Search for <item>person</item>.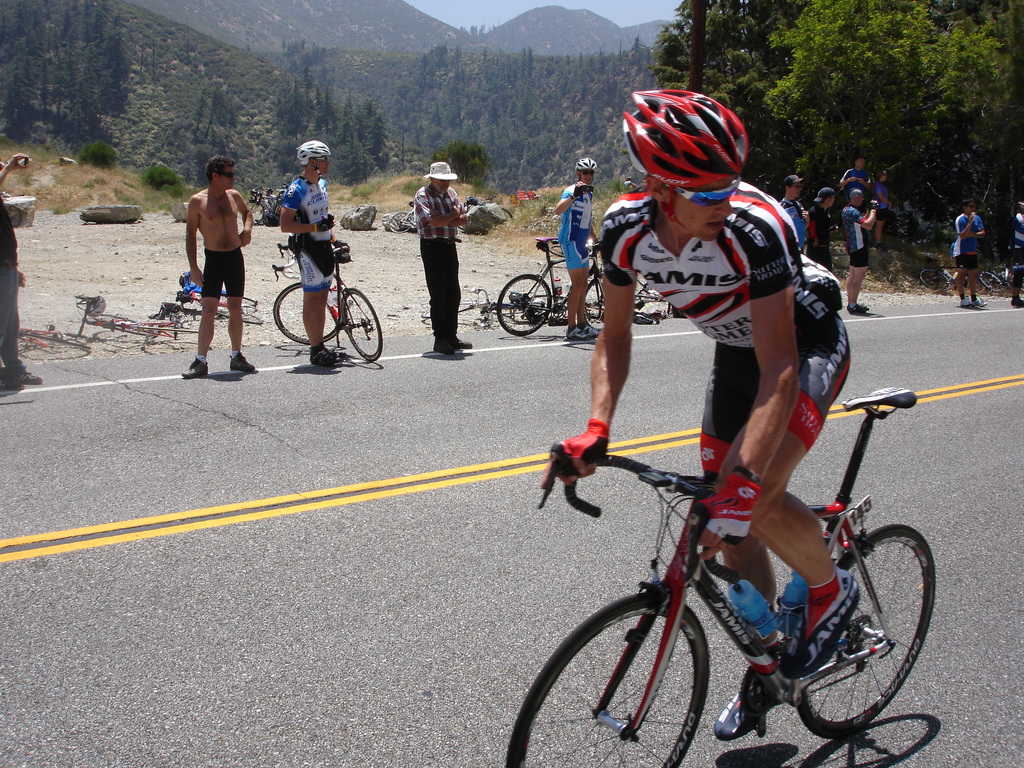
Found at crop(545, 88, 859, 741).
